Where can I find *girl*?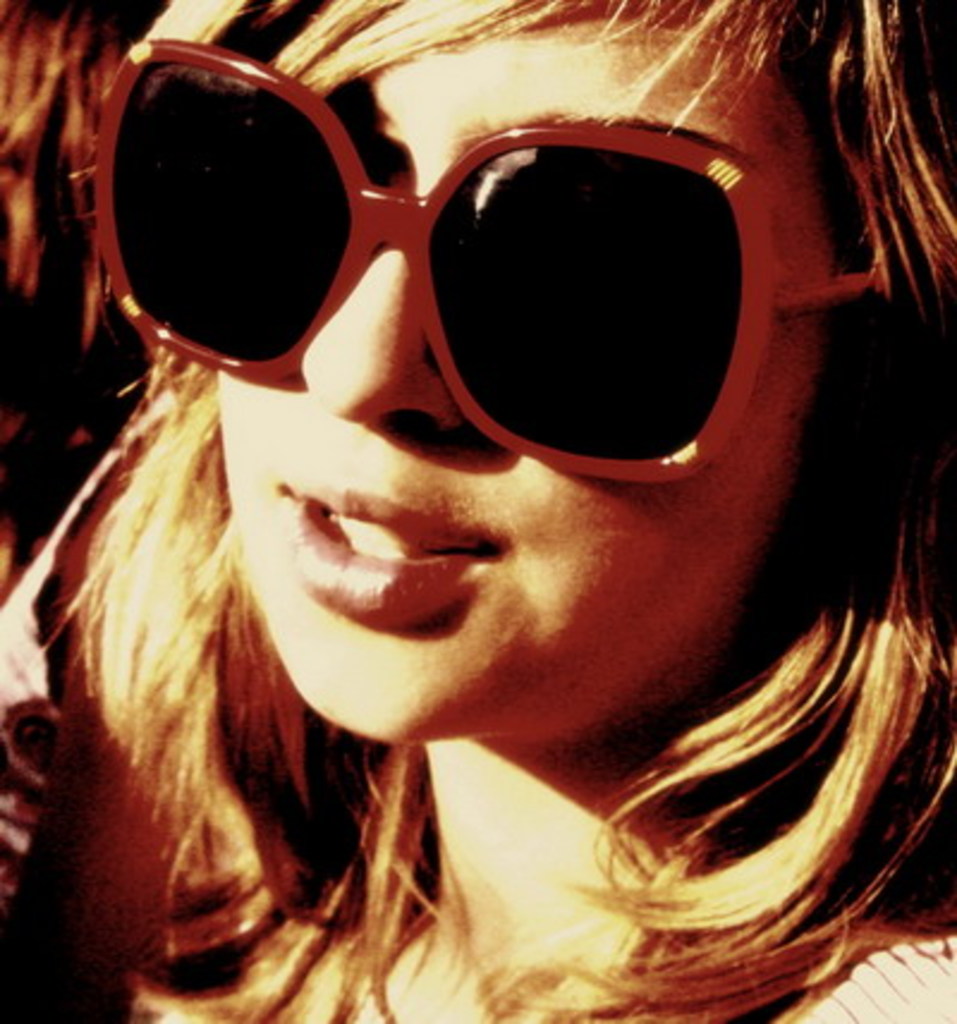
You can find it at 0:0:955:1022.
